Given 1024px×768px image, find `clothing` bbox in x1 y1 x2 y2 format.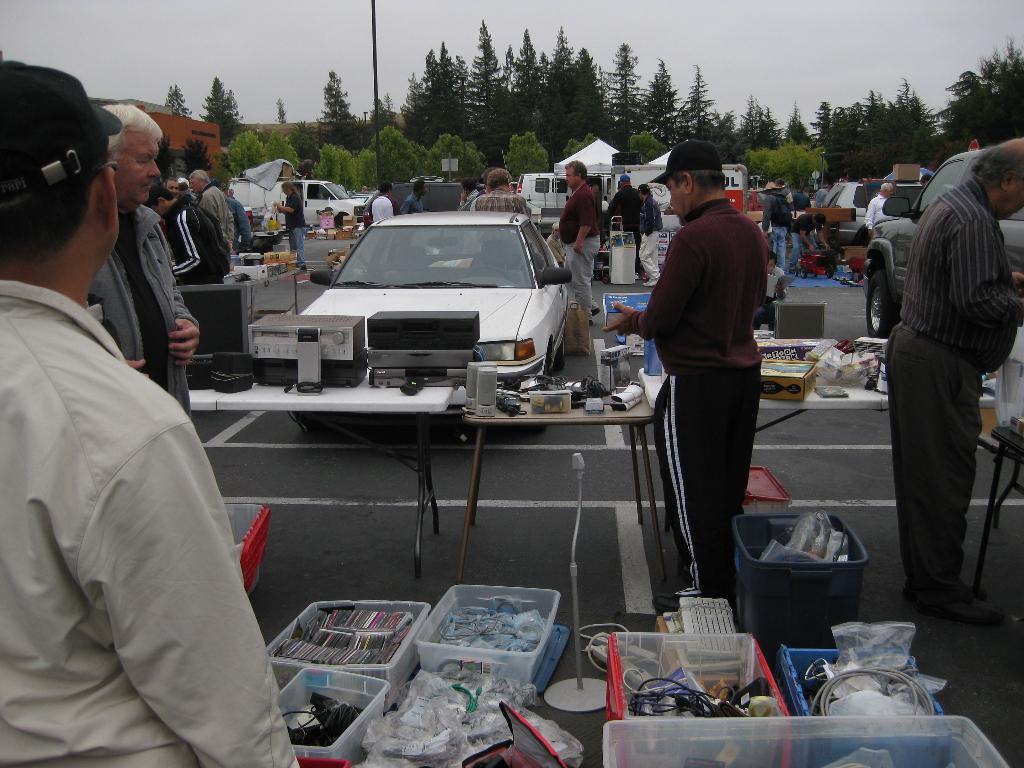
605 183 643 271.
